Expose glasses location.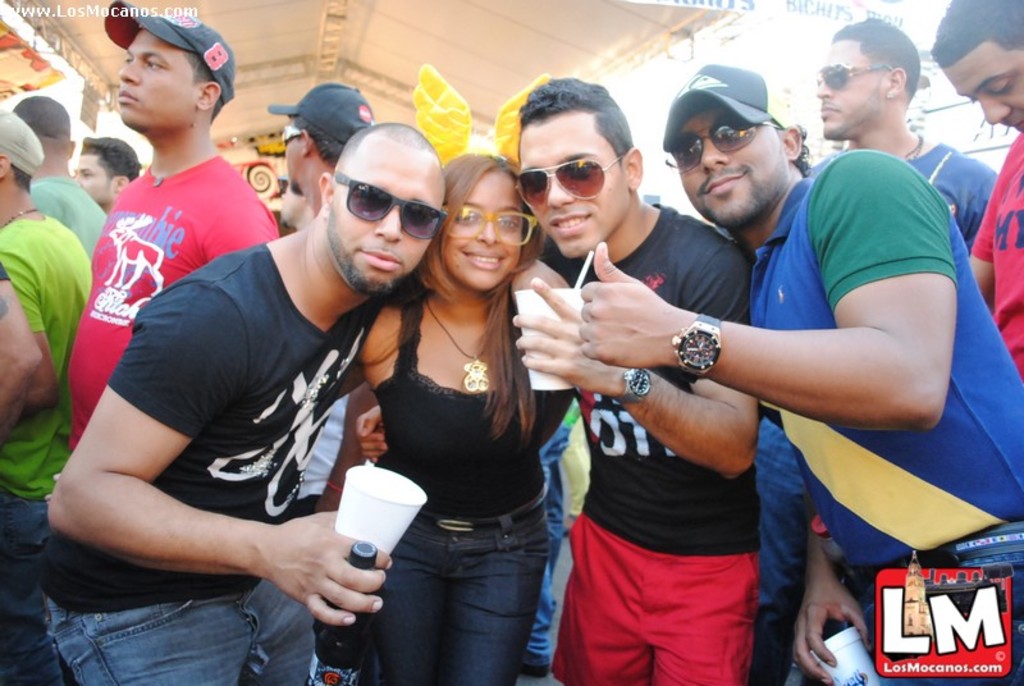
Exposed at [517, 152, 635, 209].
